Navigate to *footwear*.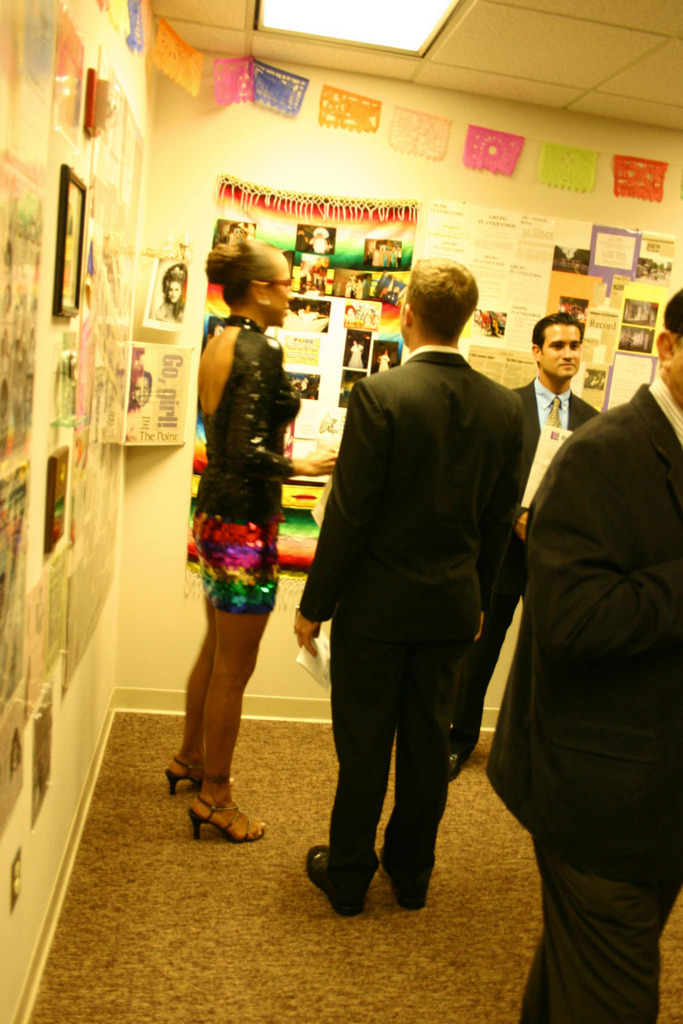
Navigation target: 302/841/360/920.
